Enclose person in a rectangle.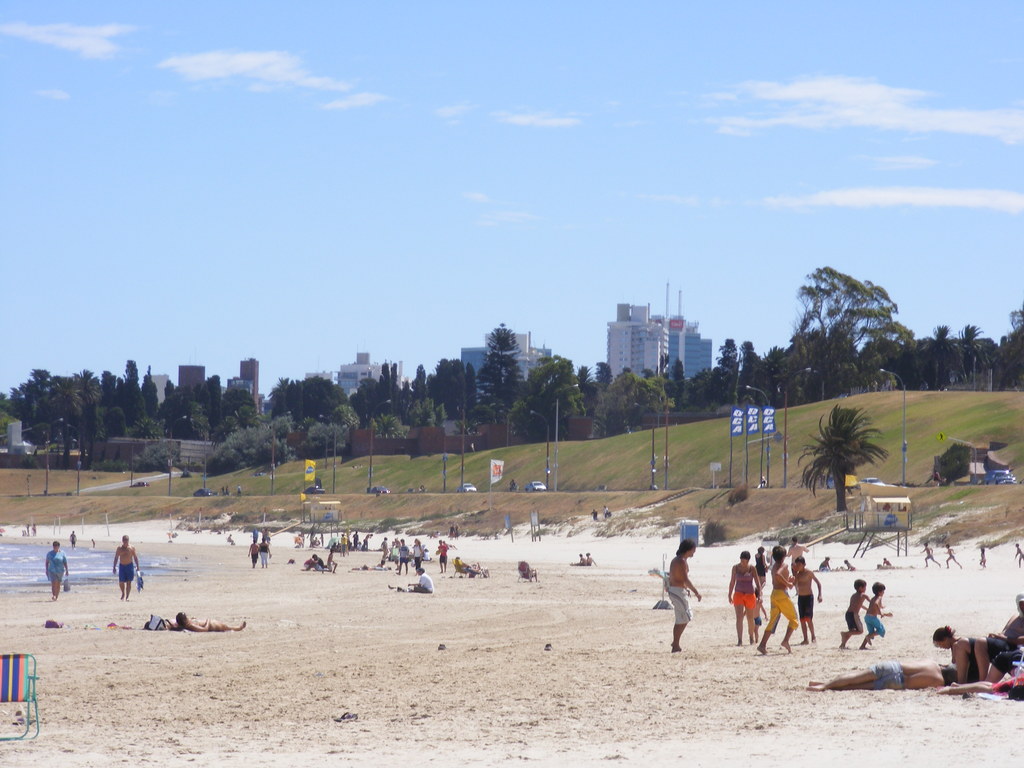
bbox=[845, 558, 856, 573].
